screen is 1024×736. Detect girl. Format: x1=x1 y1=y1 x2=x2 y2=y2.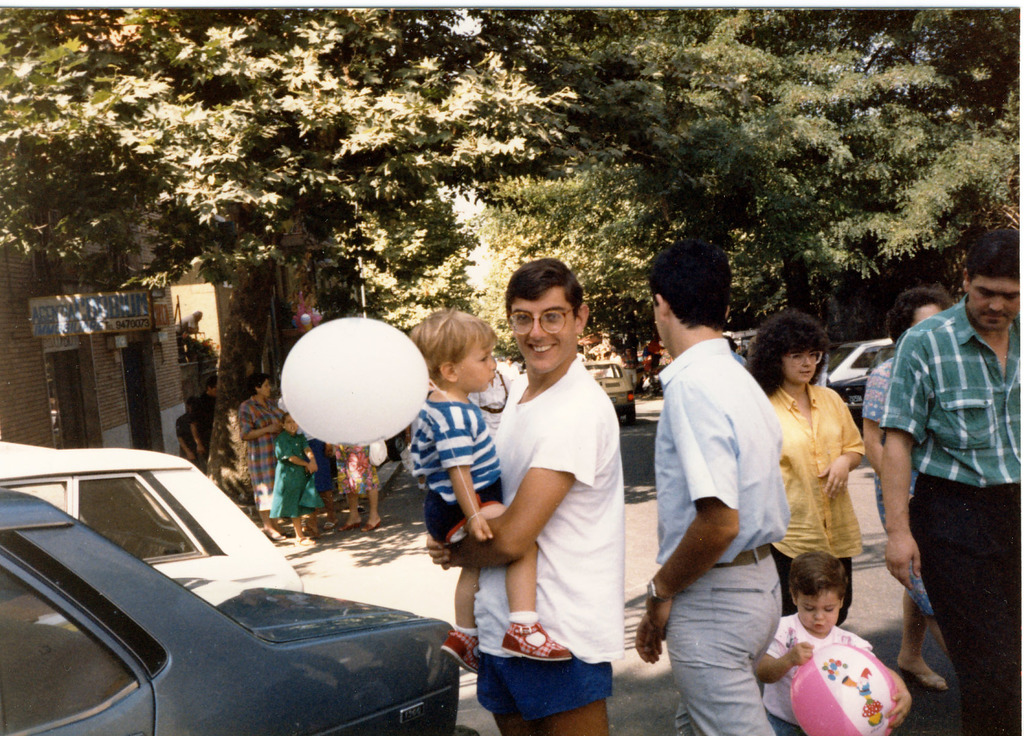
x1=272 y1=413 x2=323 y2=540.
